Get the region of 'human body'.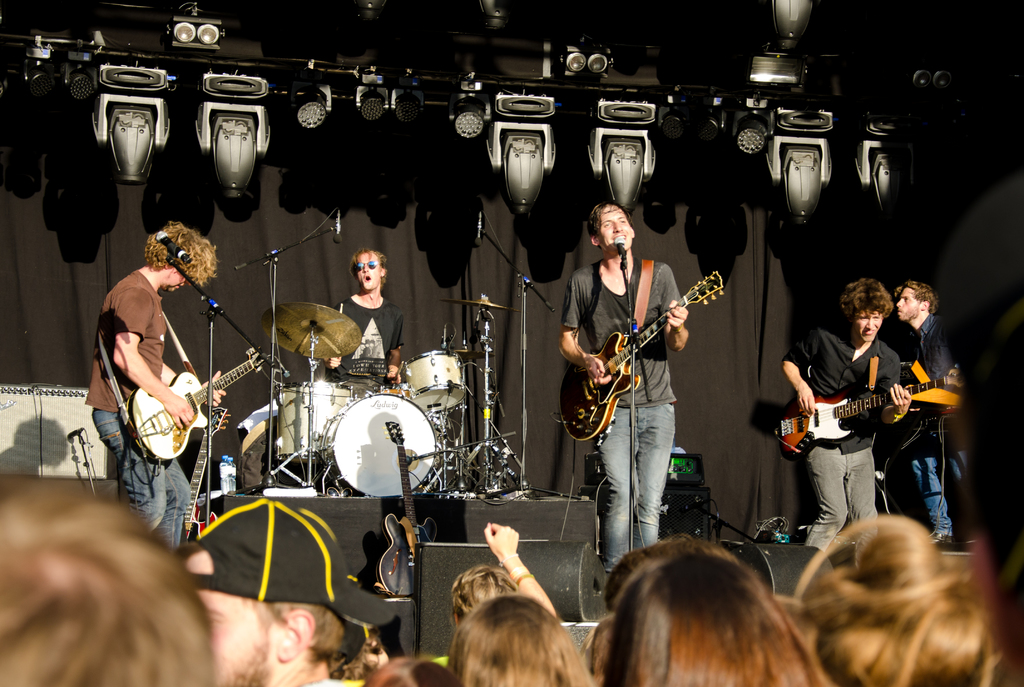
86,267,225,553.
